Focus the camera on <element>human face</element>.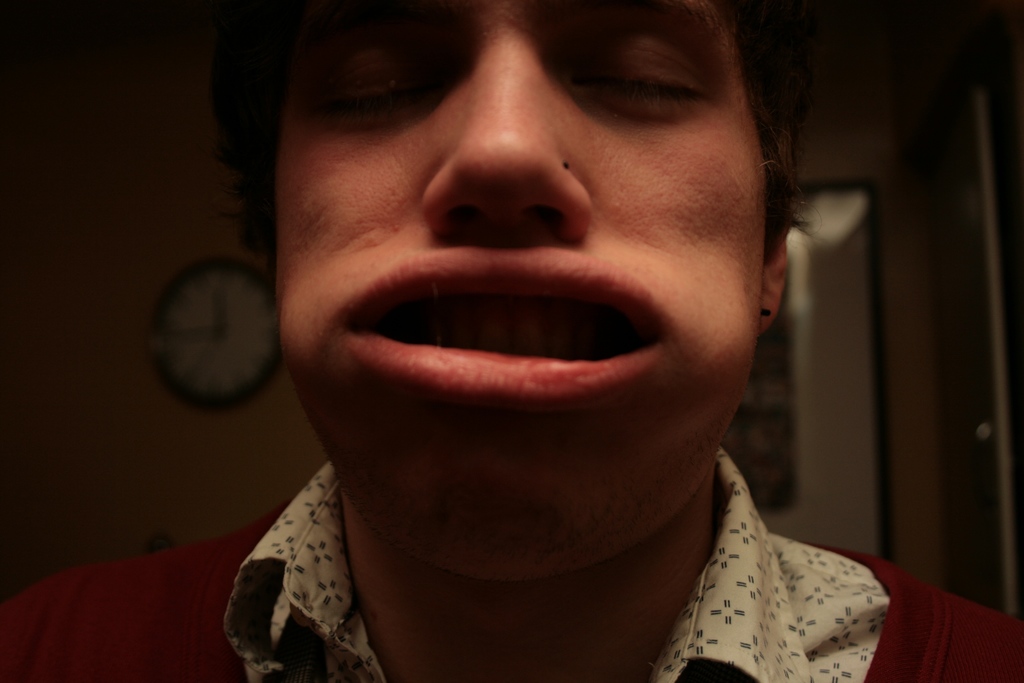
Focus region: [273,0,769,583].
